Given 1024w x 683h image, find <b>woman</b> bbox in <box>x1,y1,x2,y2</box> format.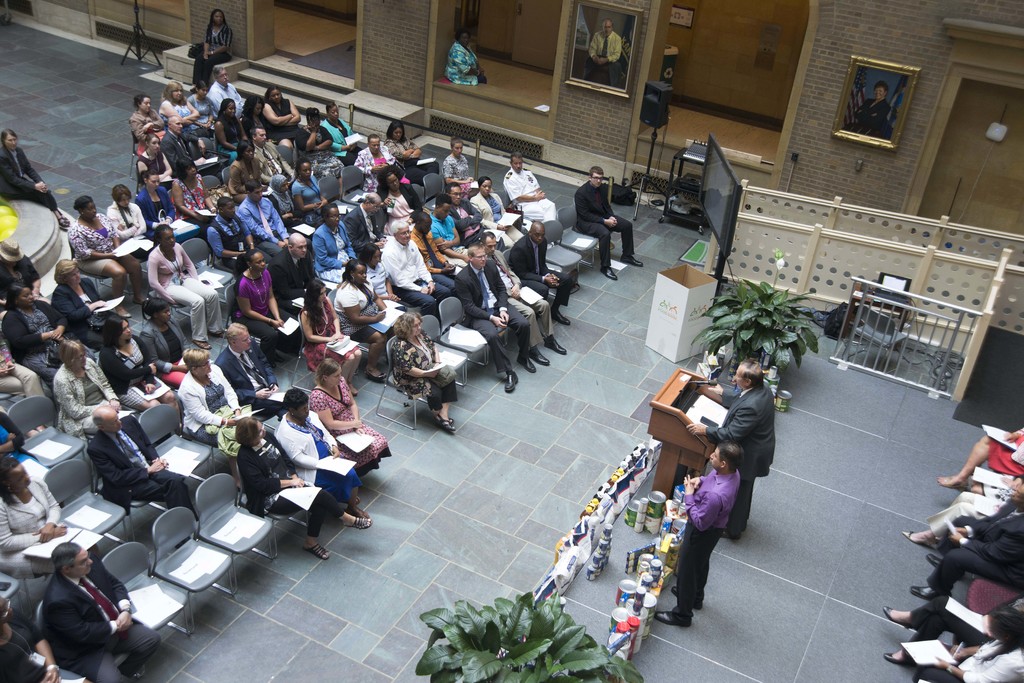
<box>374,170,424,235</box>.
